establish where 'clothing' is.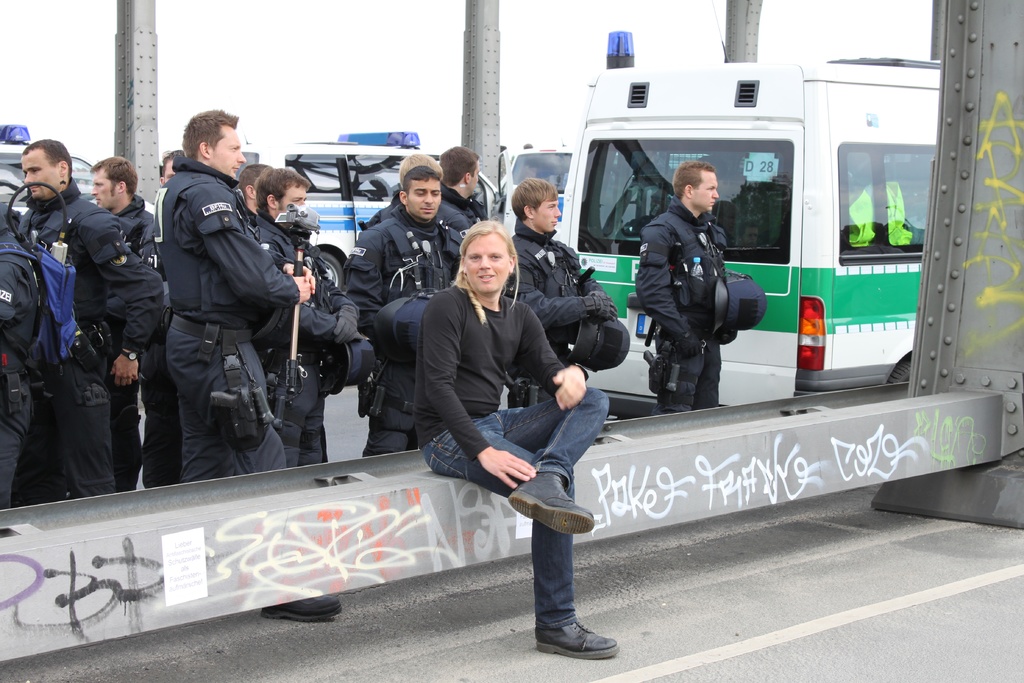
Established at [x1=414, y1=277, x2=612, y2=630].
